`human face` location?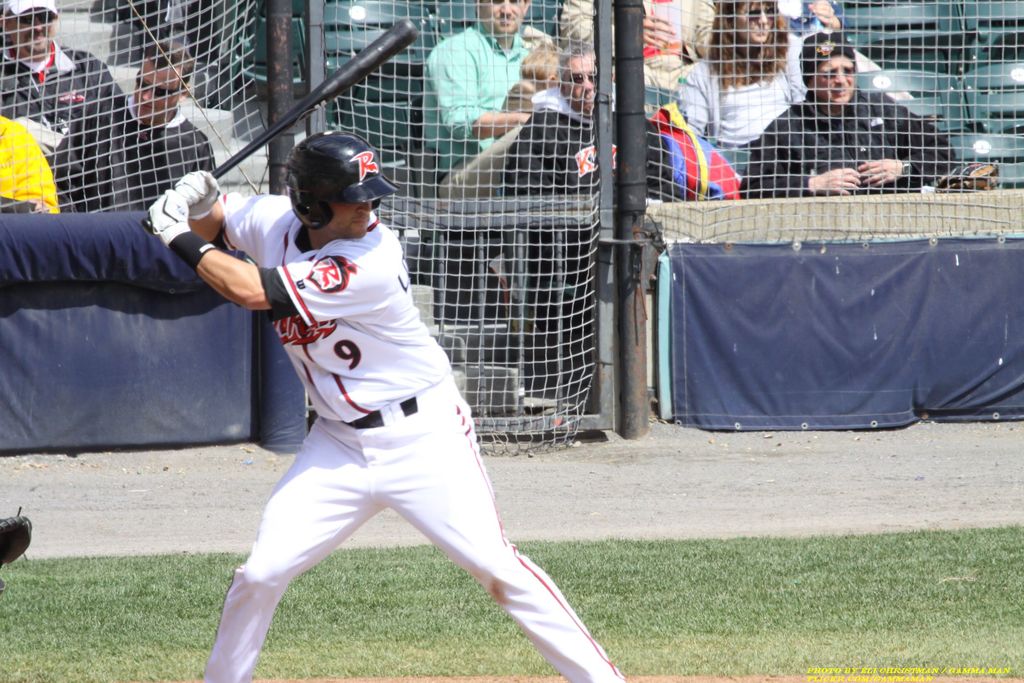
819,54,859,100
